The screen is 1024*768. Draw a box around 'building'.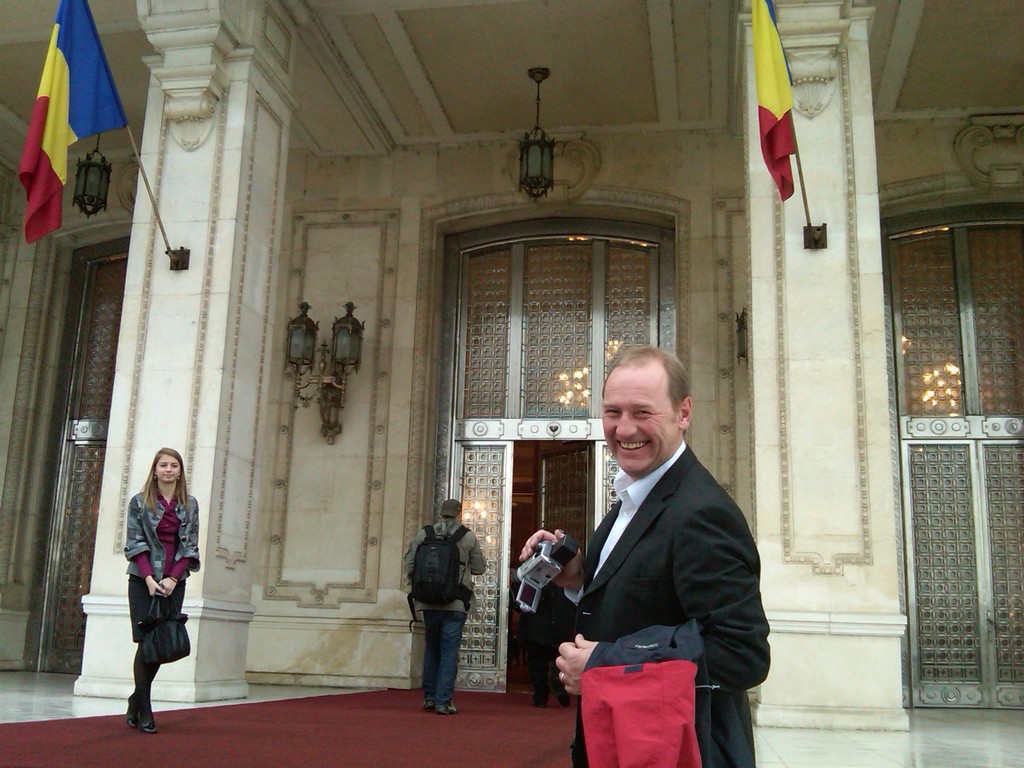
left=0, top=6, right=1023, bottom=767.
